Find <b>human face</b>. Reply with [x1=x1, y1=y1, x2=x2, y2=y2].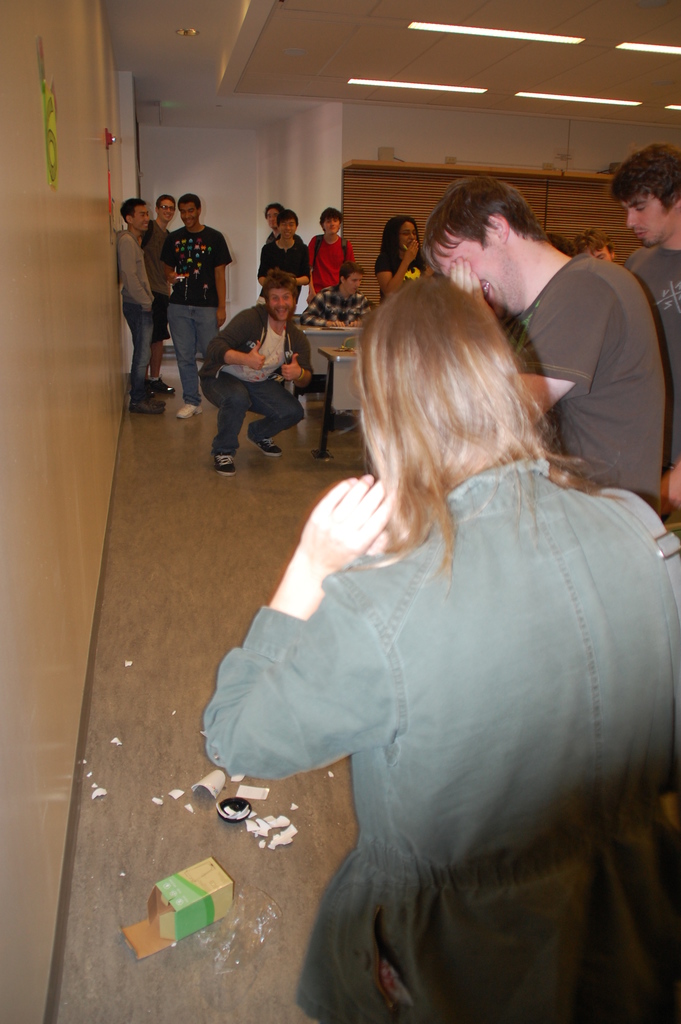
[x1=400, y1=224, x2=418, y2=246].
